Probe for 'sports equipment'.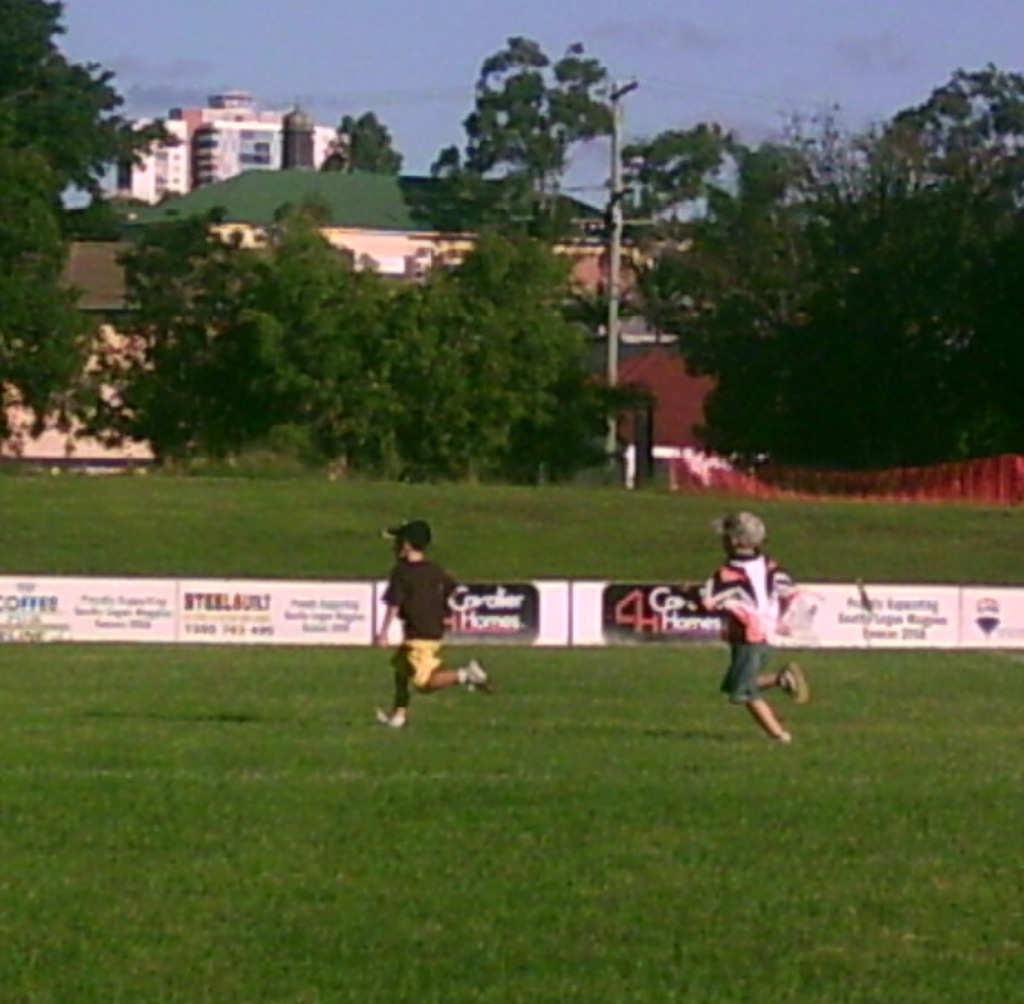
Probe result: left=378, top=704, right=408, bottom=730.
